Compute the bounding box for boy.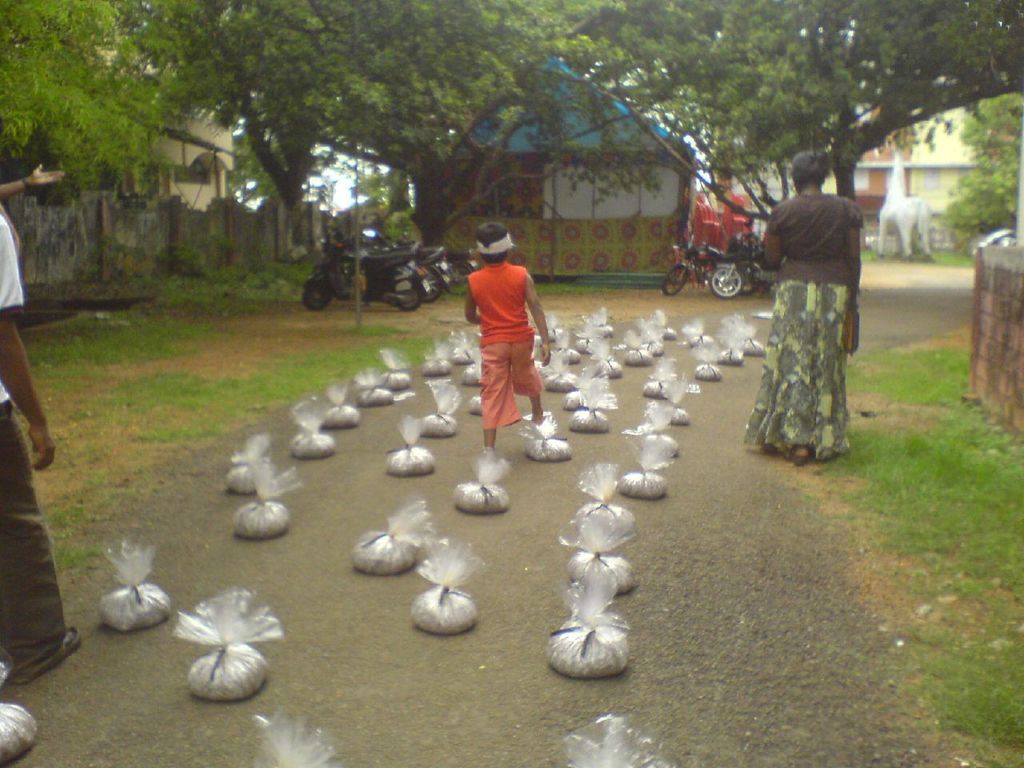
detection(467, 225, 549, 454).
